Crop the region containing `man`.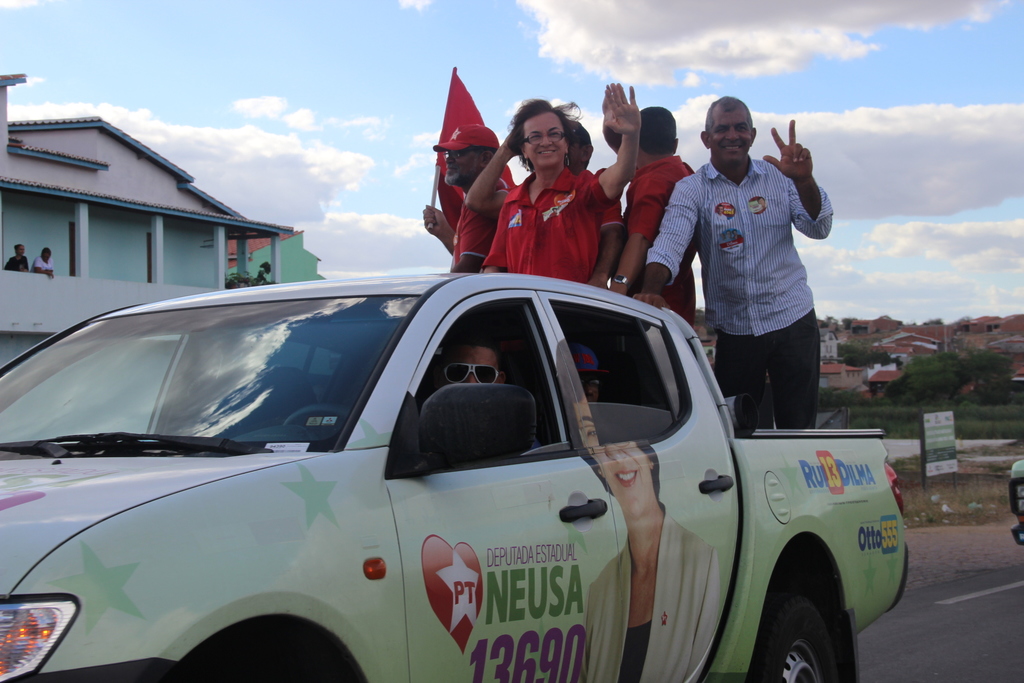
Crop region: box(624, 99, 854, 438).
